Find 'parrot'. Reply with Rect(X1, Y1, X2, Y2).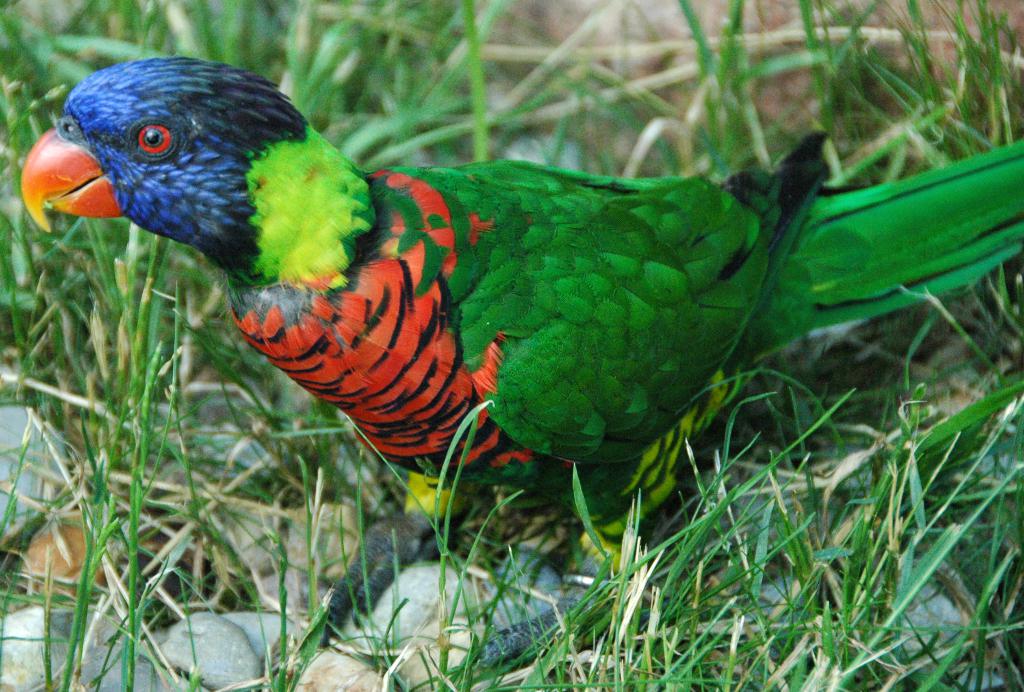
Rect(19, 54, 1023, 647).
